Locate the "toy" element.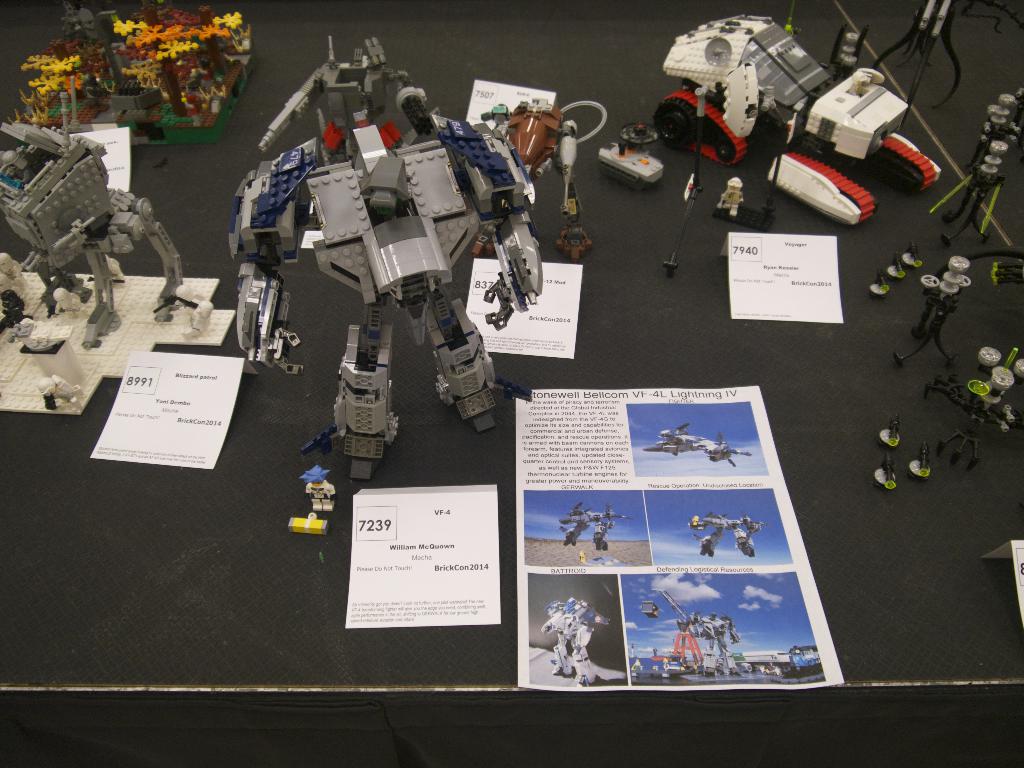
Element bbox: (208,18,534,499).
